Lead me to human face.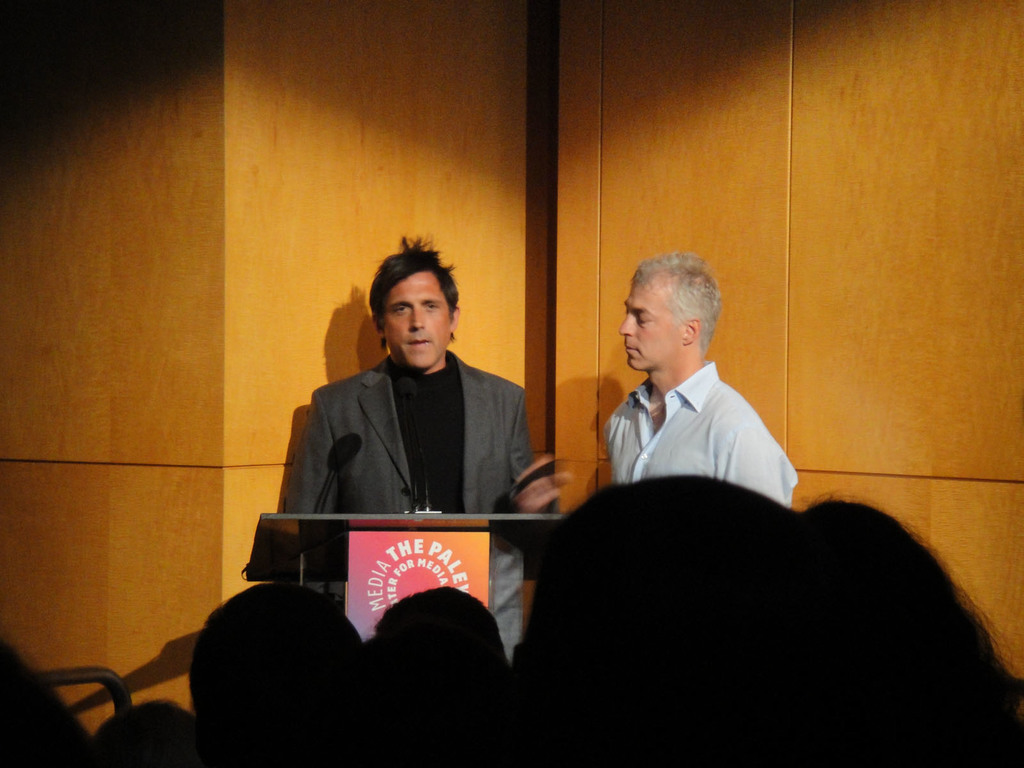
Lead to 614,280,682,369.
